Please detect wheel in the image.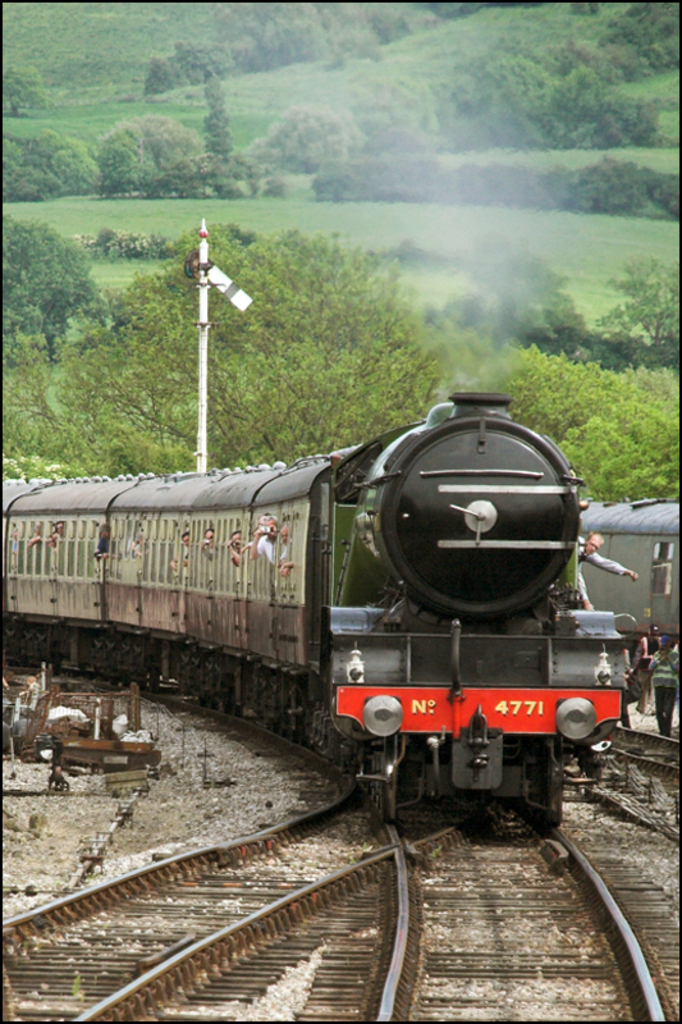
select_region(379, 783, 397, 819).
